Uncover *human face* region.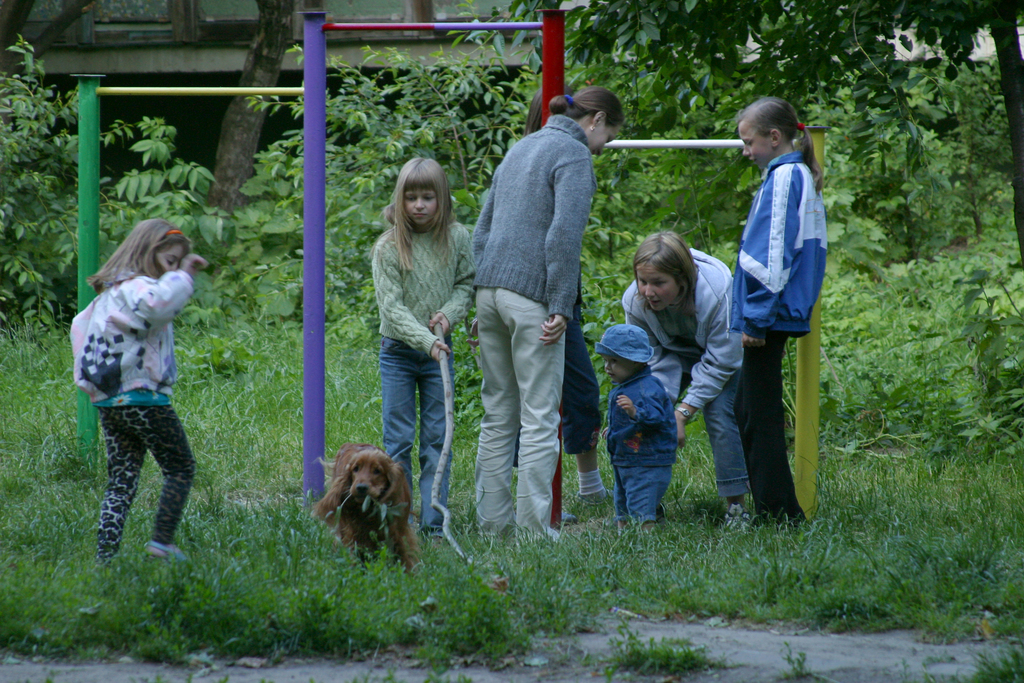
Uncovered: pyautogui.locateOnScreen(586, 123, 617, 153).
